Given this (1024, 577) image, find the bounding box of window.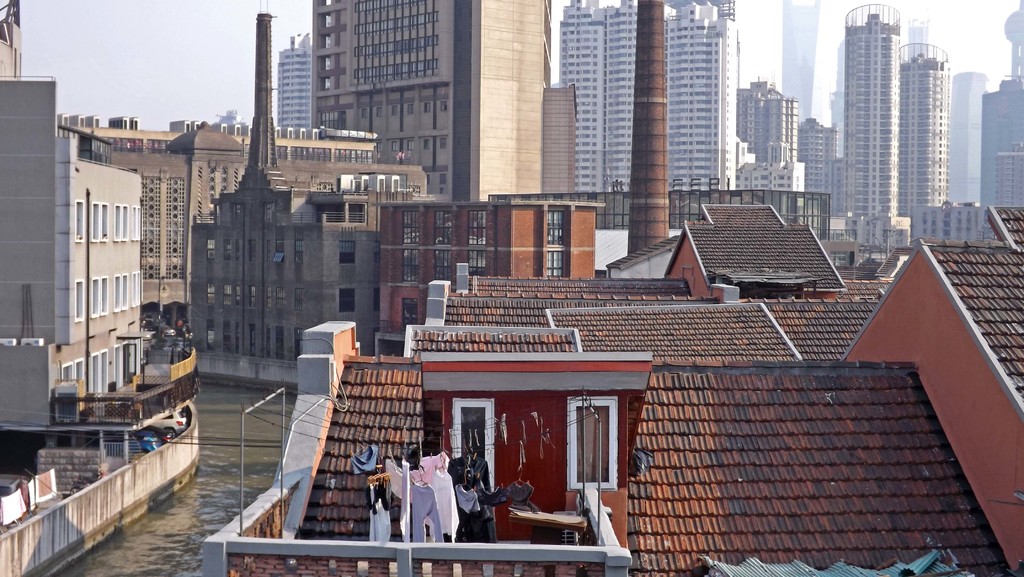
(left=292, top=290, right=305, bottom=311).
